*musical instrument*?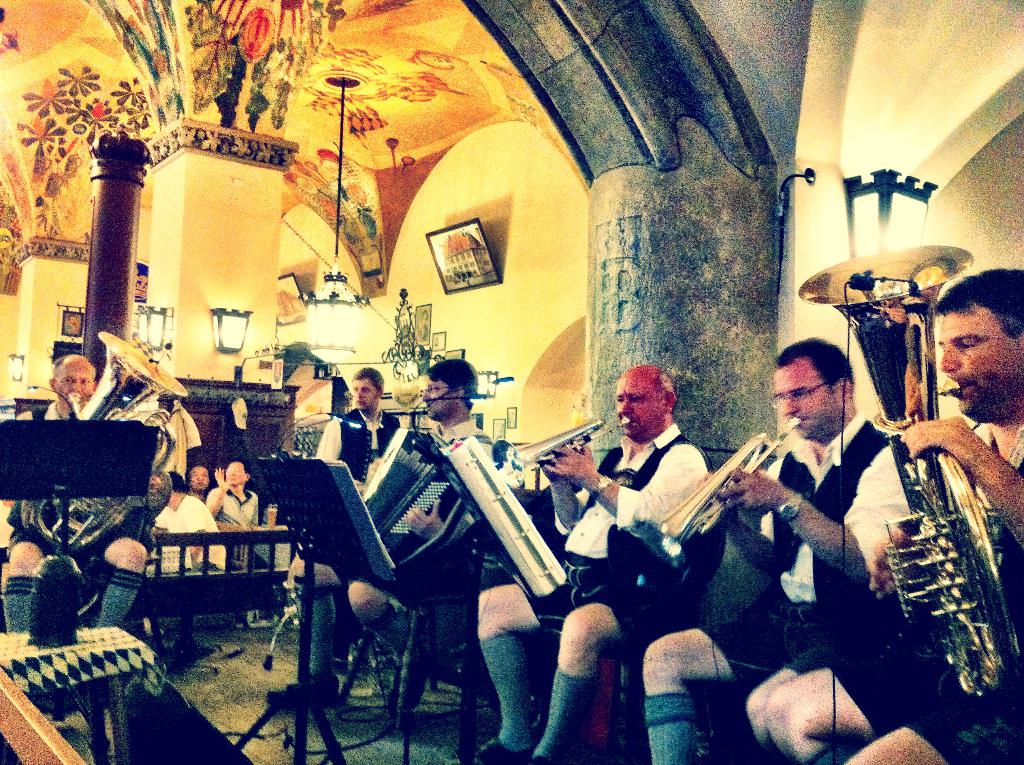
(19,323,193,563)
